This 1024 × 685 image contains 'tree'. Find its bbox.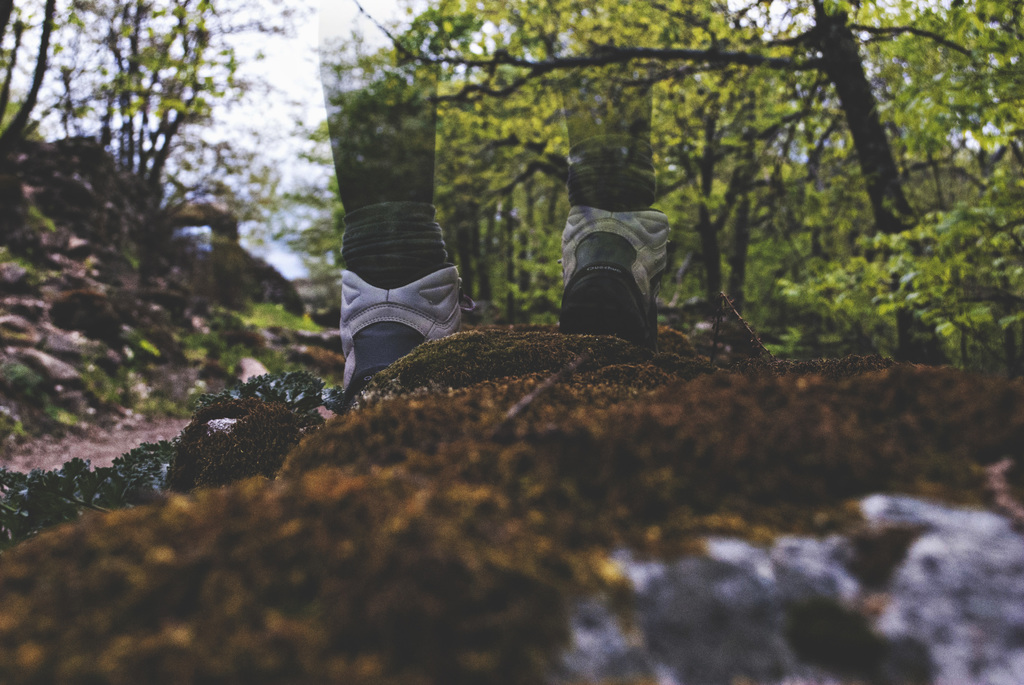
404,54,572,298.
